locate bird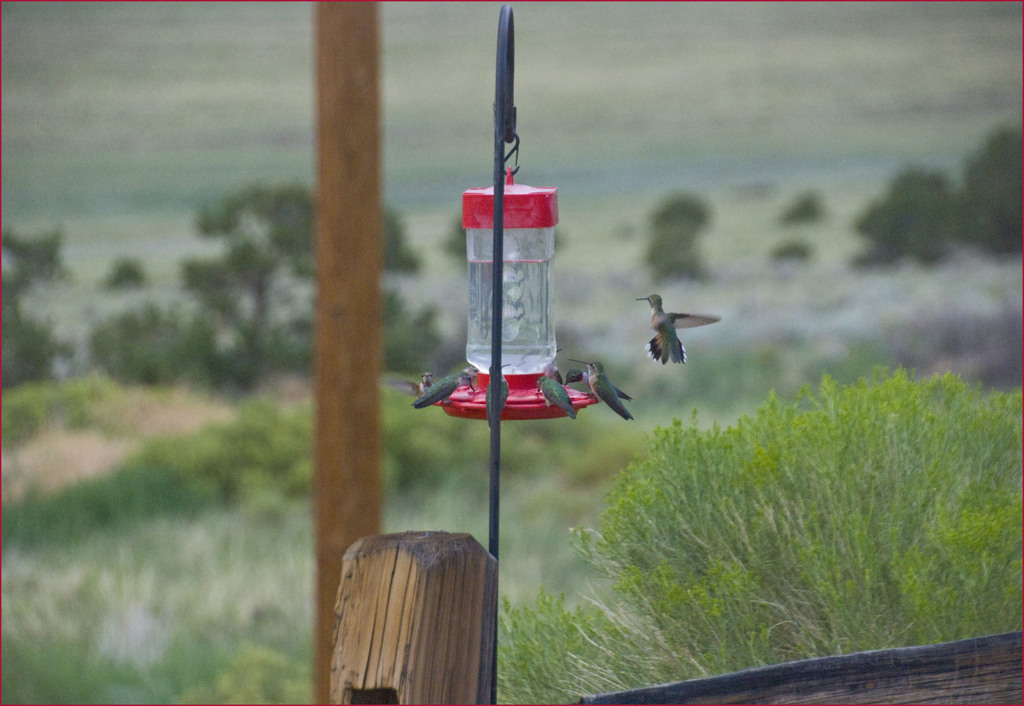
rect(412, 366, 477, 404)
